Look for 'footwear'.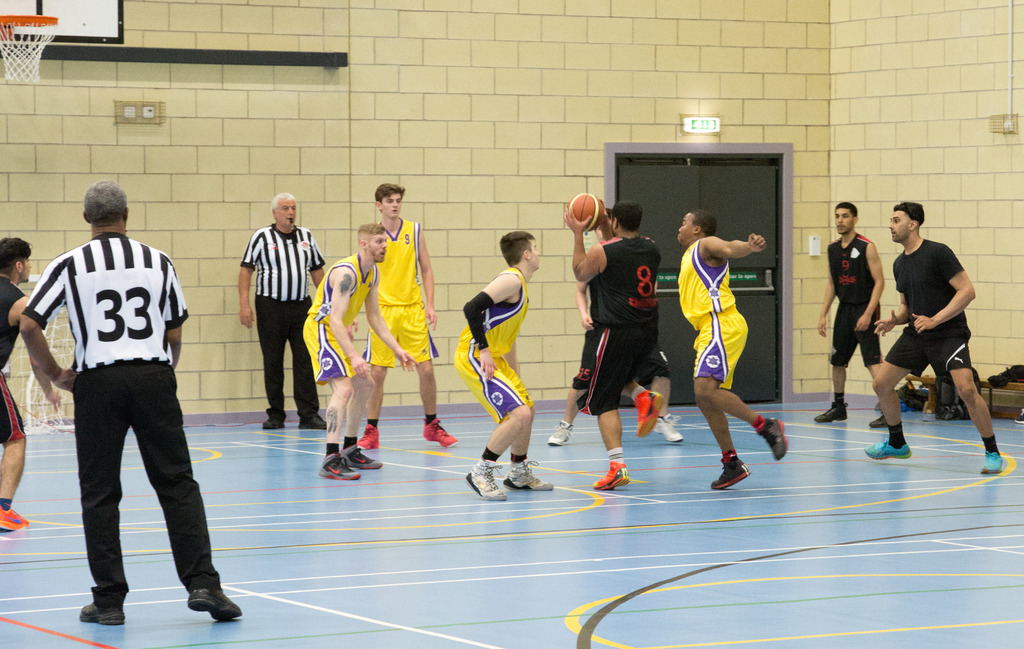
Found: {"x1": 652, "y1": 413, "x2": 685, "y2": 442}.
